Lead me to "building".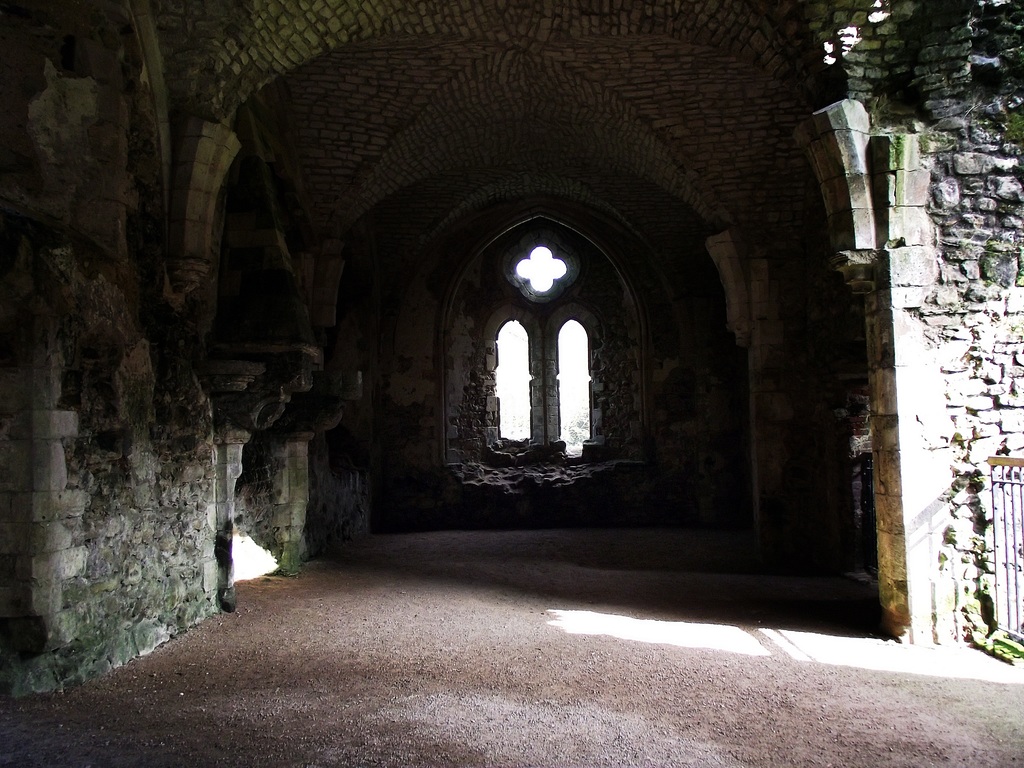
Lead to crop(0, 0, 1021, 762).
